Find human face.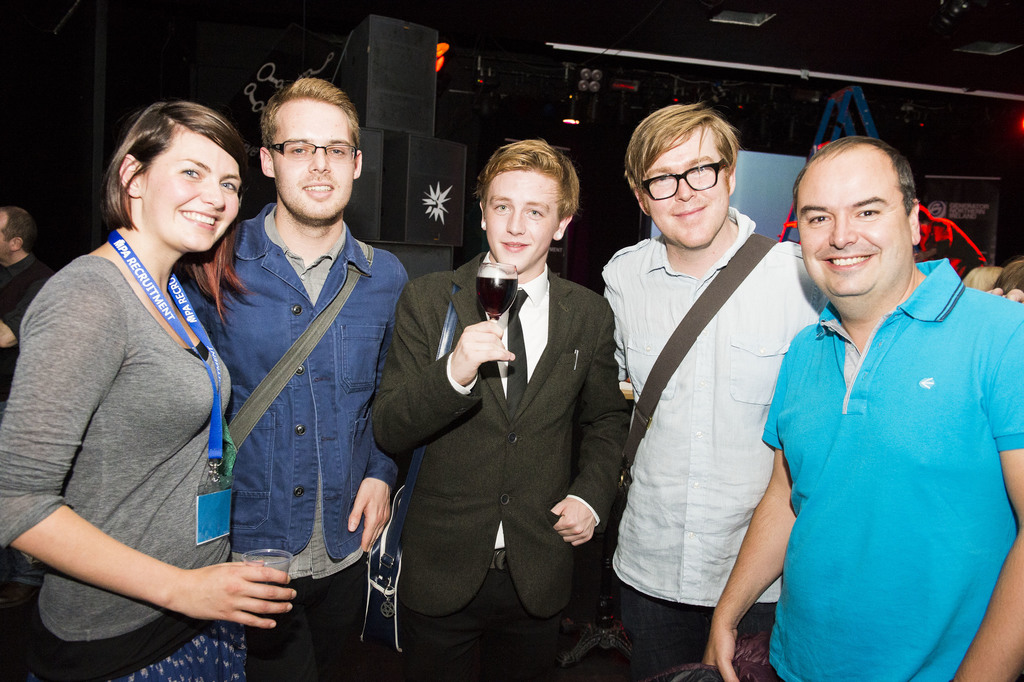
rect(802, 158, 912, 297).
